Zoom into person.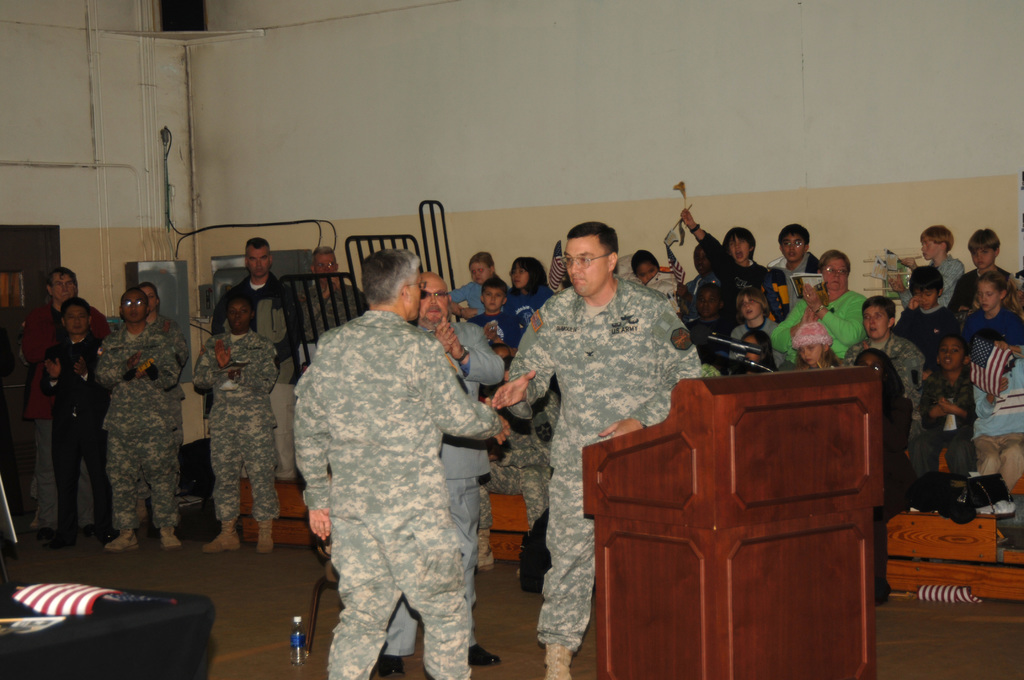
Zoom target: [260, 258, 492, 679].
